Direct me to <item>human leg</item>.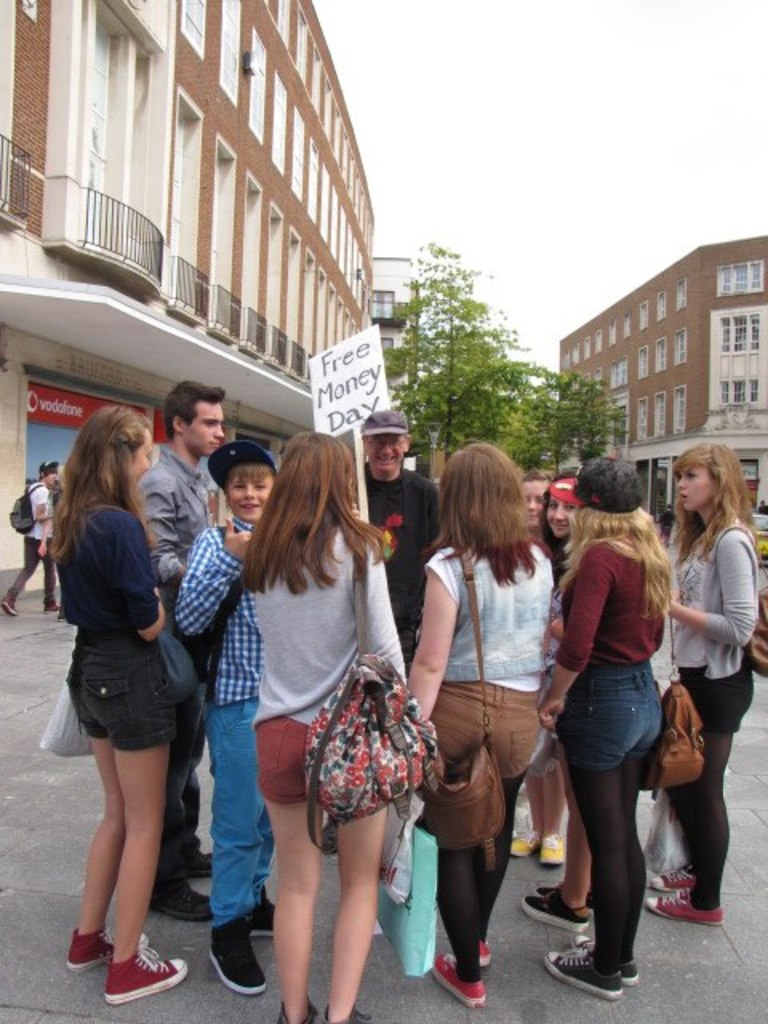
Direction: <bbox>490, 765, 517, 910</bbox>.
